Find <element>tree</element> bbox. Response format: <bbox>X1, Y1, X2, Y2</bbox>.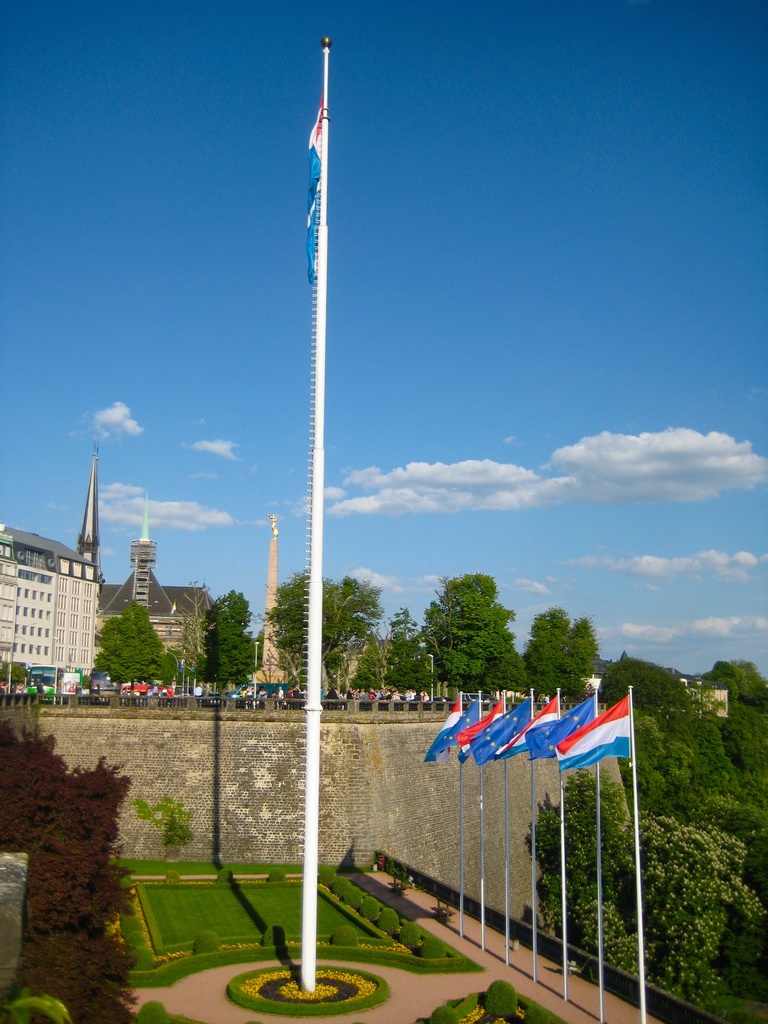
<bbox>88, 595, 186, 693</bbox>.
